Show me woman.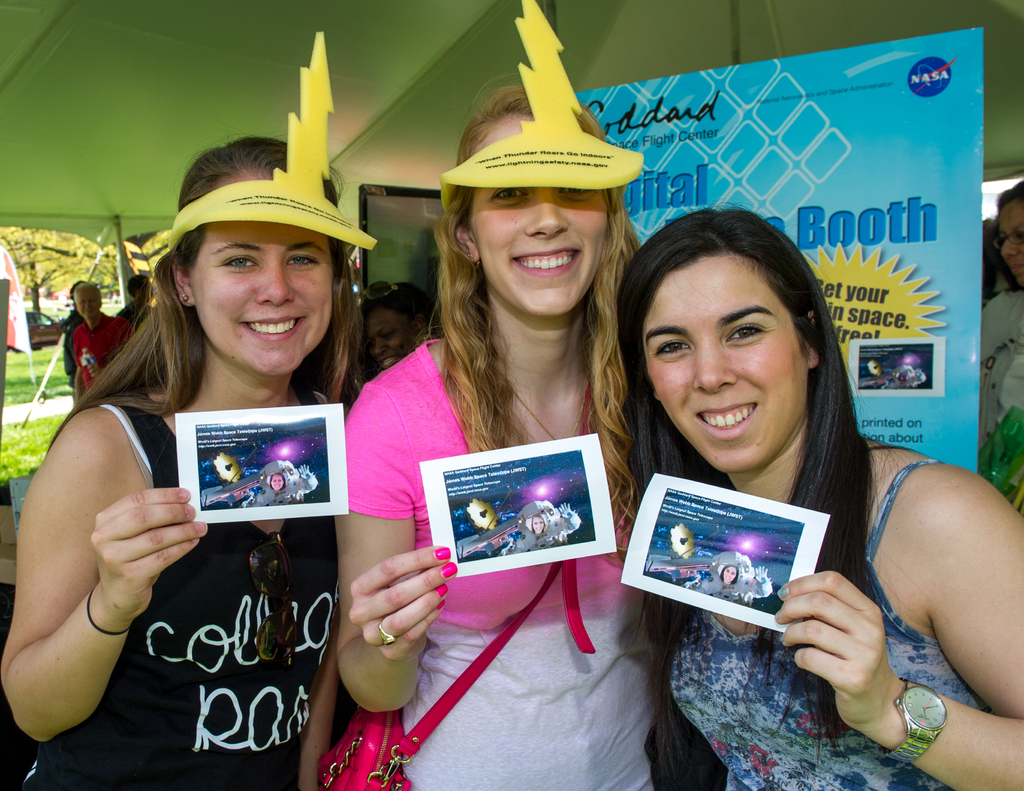
woman is here: 716 566 739 586.
